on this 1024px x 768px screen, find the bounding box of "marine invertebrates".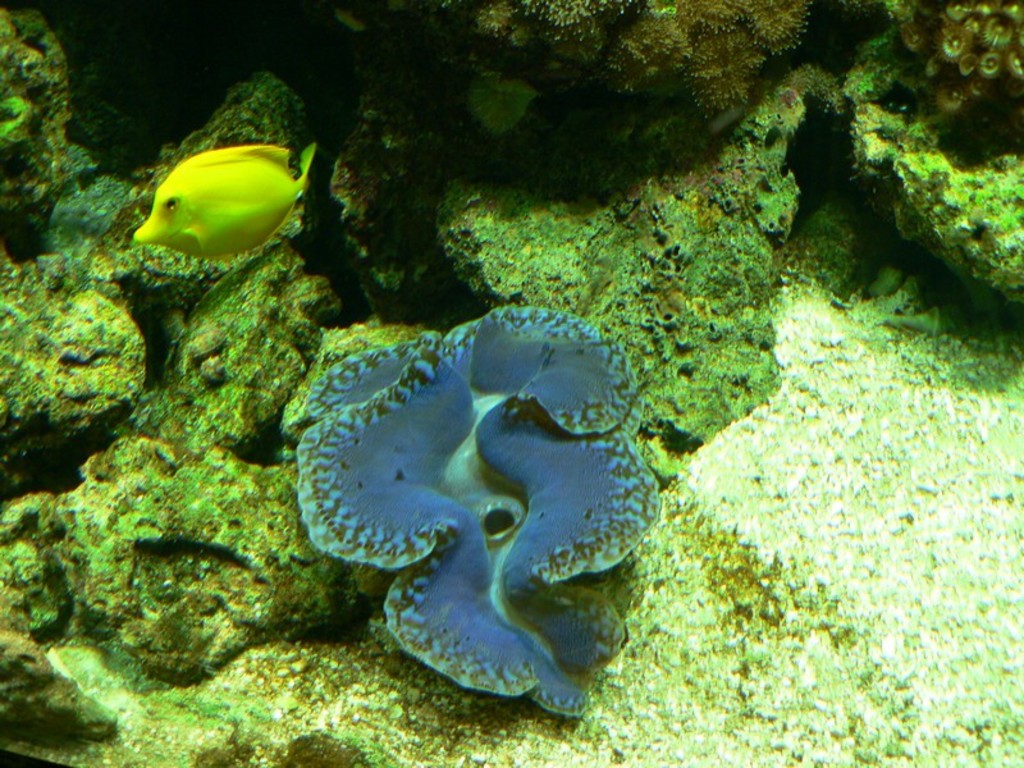
Bounding box: l=404, t=0, r=819, b=131.
